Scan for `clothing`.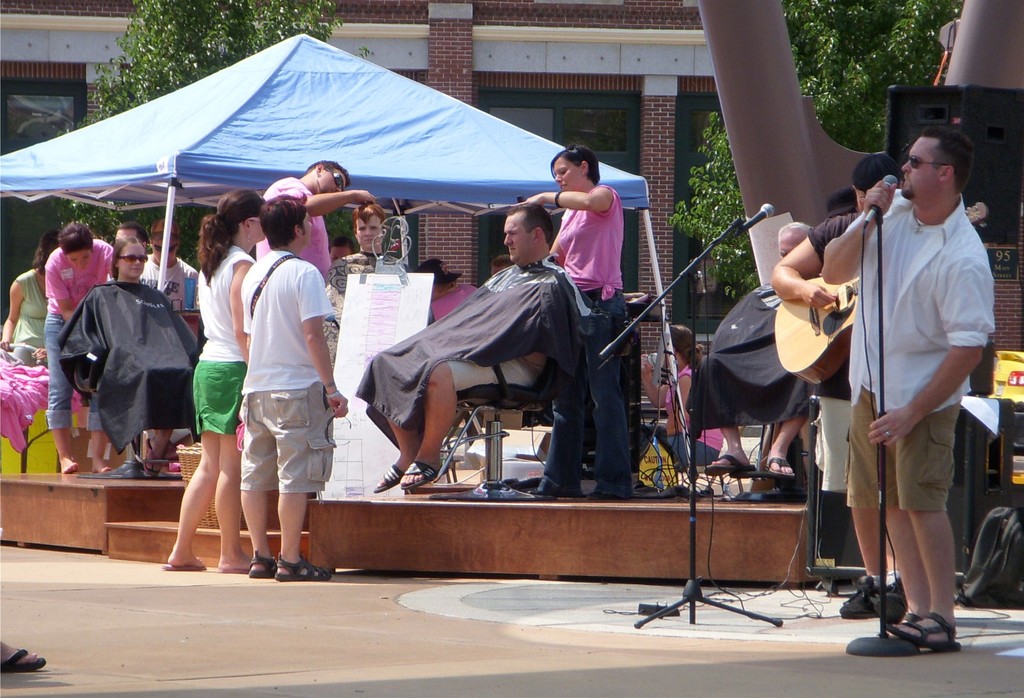
Scan result: locate(806, 202, 873, 510).
